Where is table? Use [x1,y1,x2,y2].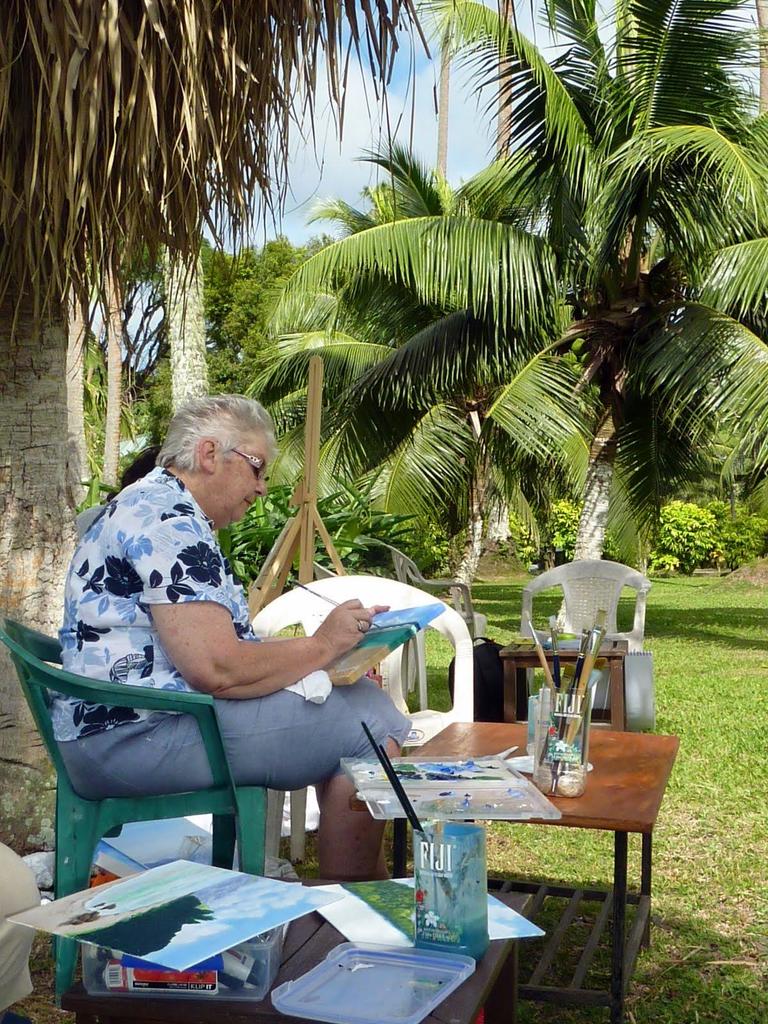
[334,706,674,995].
